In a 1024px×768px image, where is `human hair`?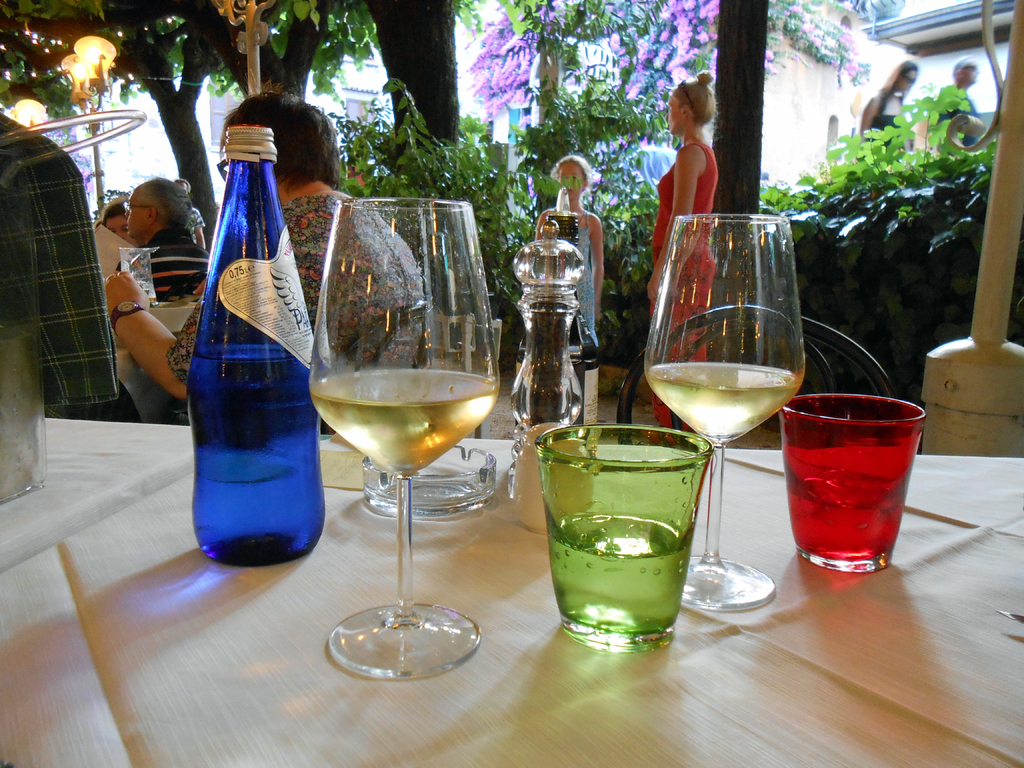
{"x1": 96, "y1": 202, "x2": 131, "y2": 228}.
